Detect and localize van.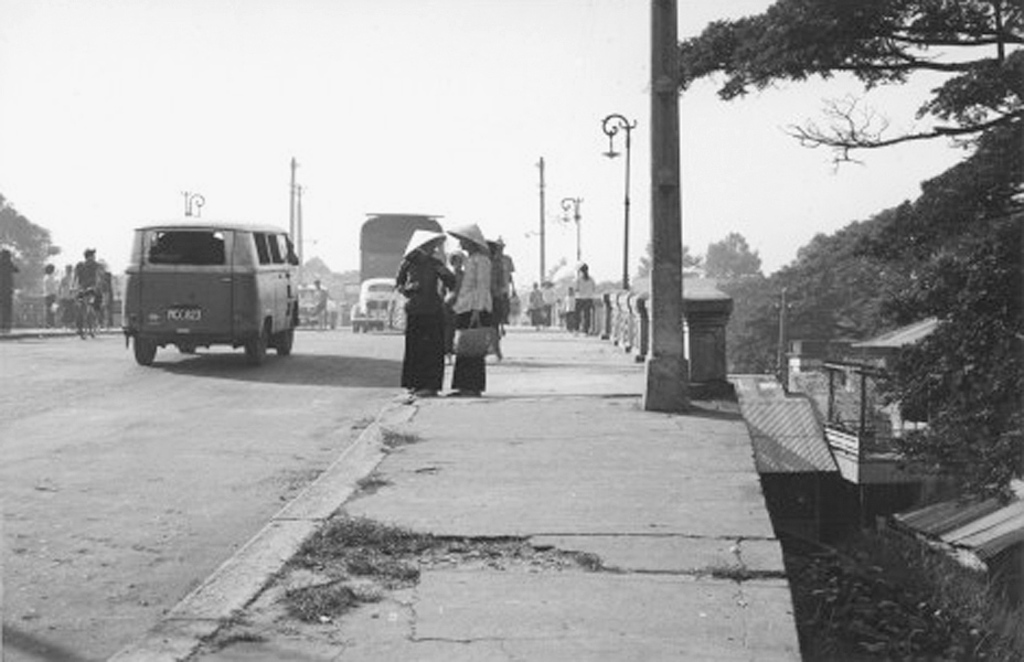
Localized at detection(120, 214, 300, 367).
